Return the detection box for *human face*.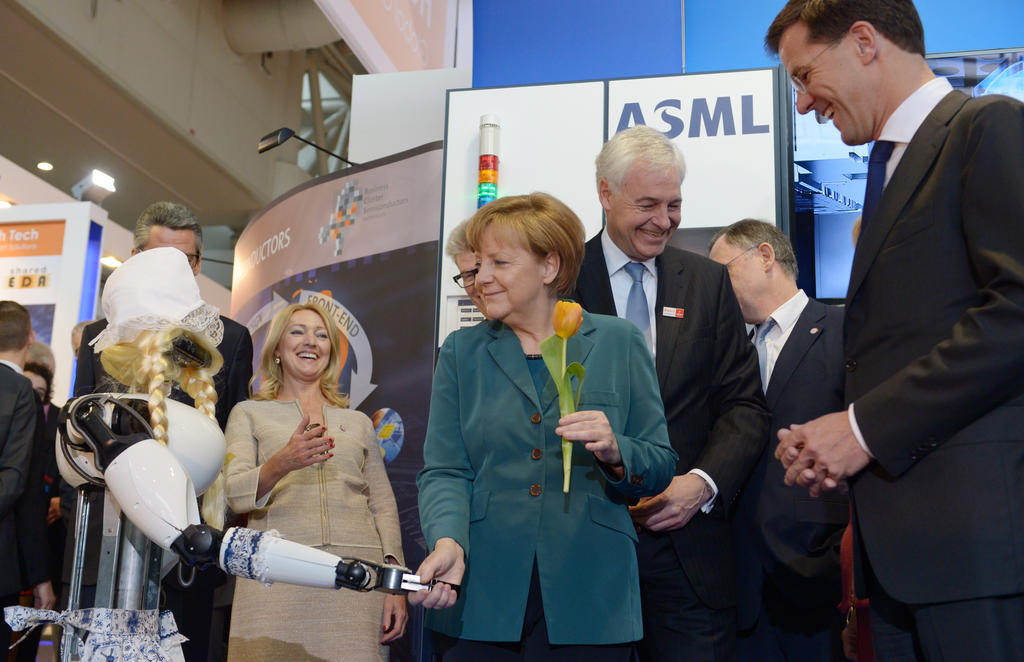
(707, 240, 759, 317).
